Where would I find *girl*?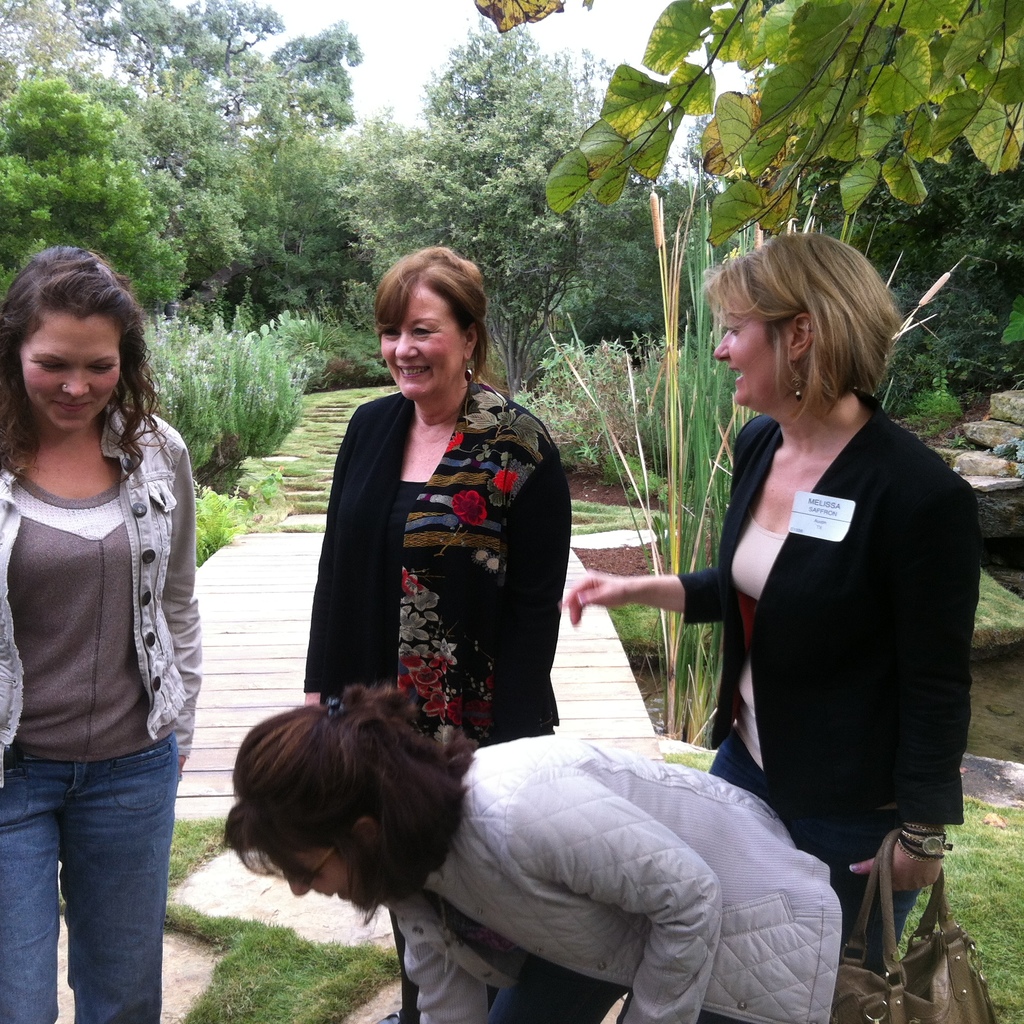
At [x1=216, y1=699, x2=826, y2=1023].
